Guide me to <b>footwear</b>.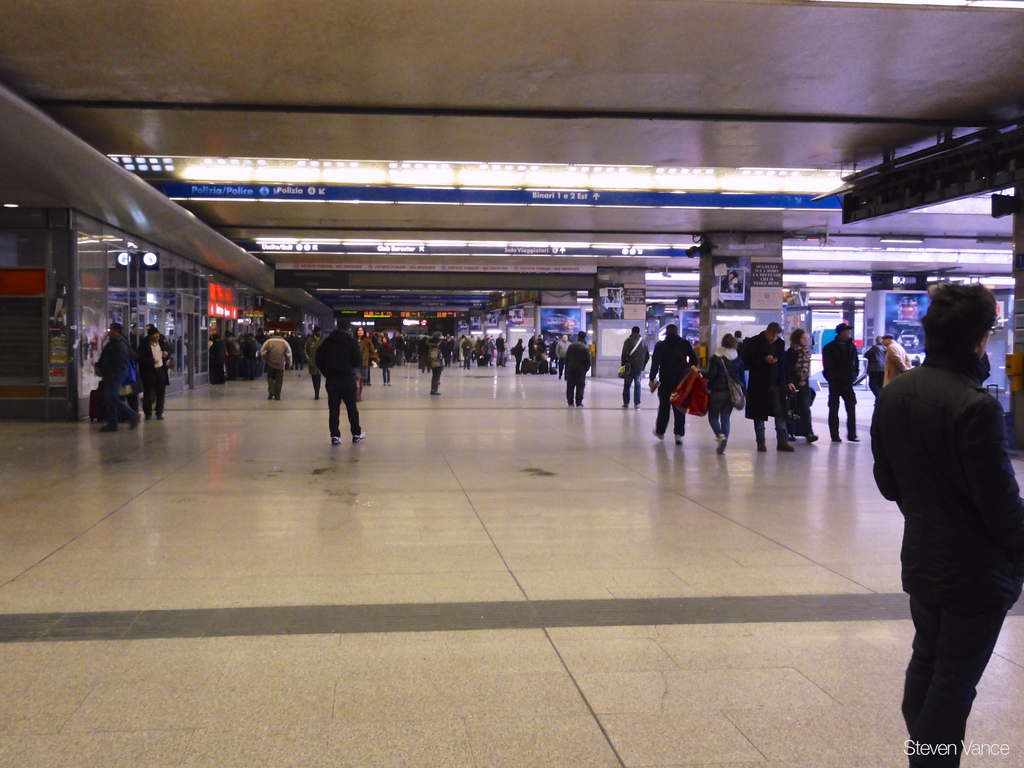
Guidance: x1=100 y1=422 x2=120 y2=432.
